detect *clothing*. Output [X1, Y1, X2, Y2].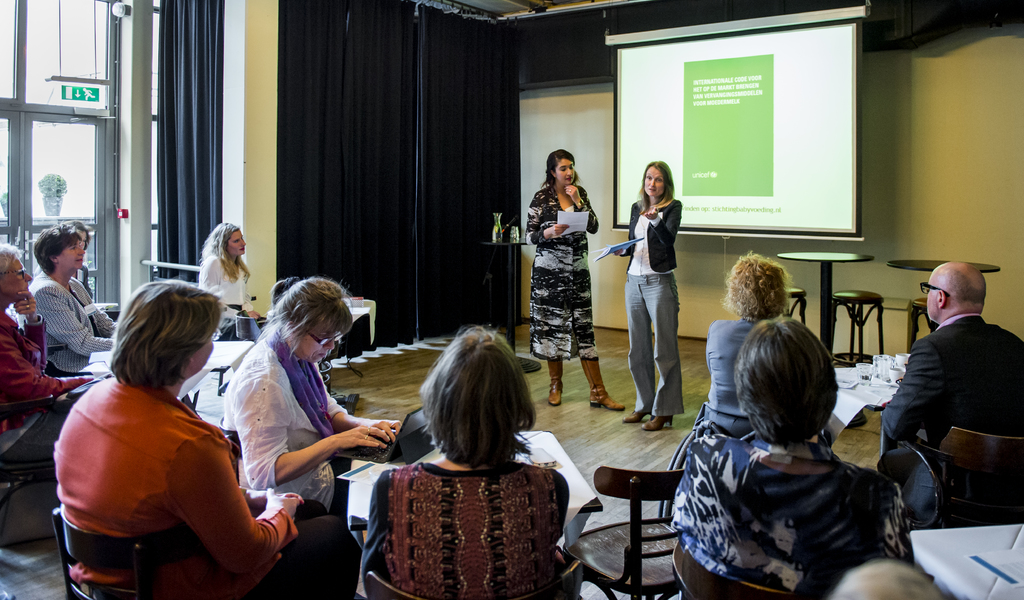
[614, 191, 684, 414].
